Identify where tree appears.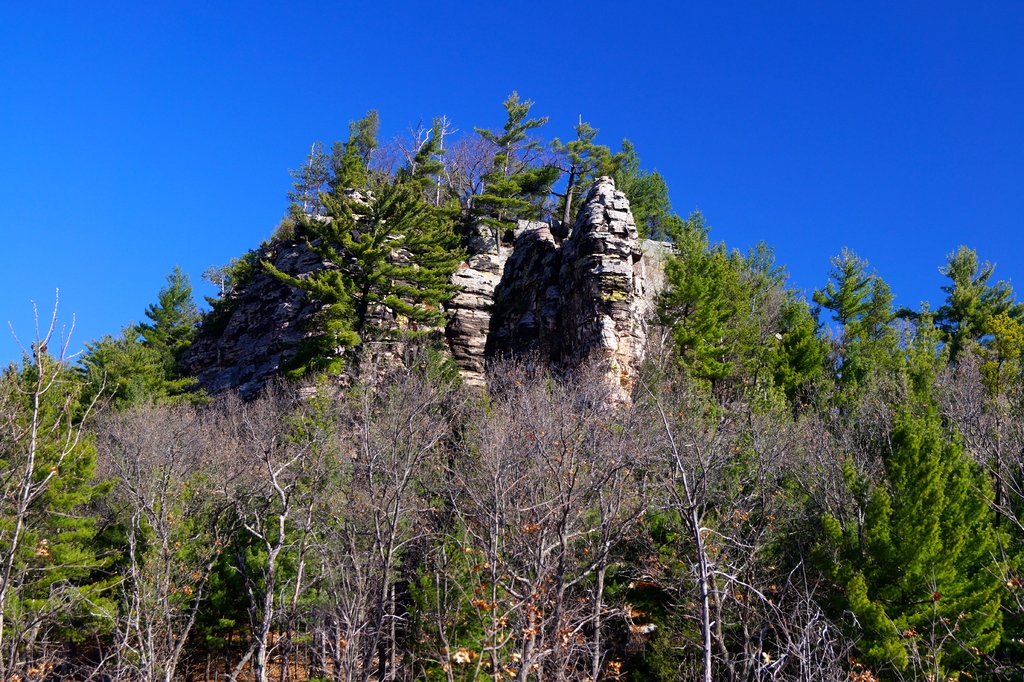
Appears at BBox(57, 336, 162, 403).
